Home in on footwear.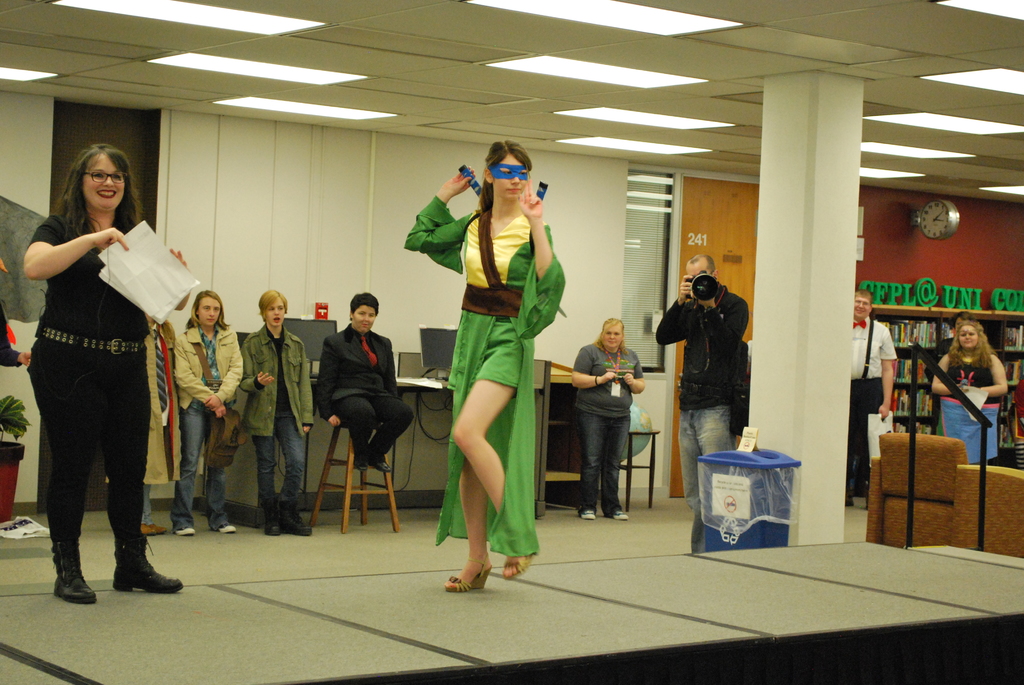
Homed in at select_region(217, 518, 239, 531).
